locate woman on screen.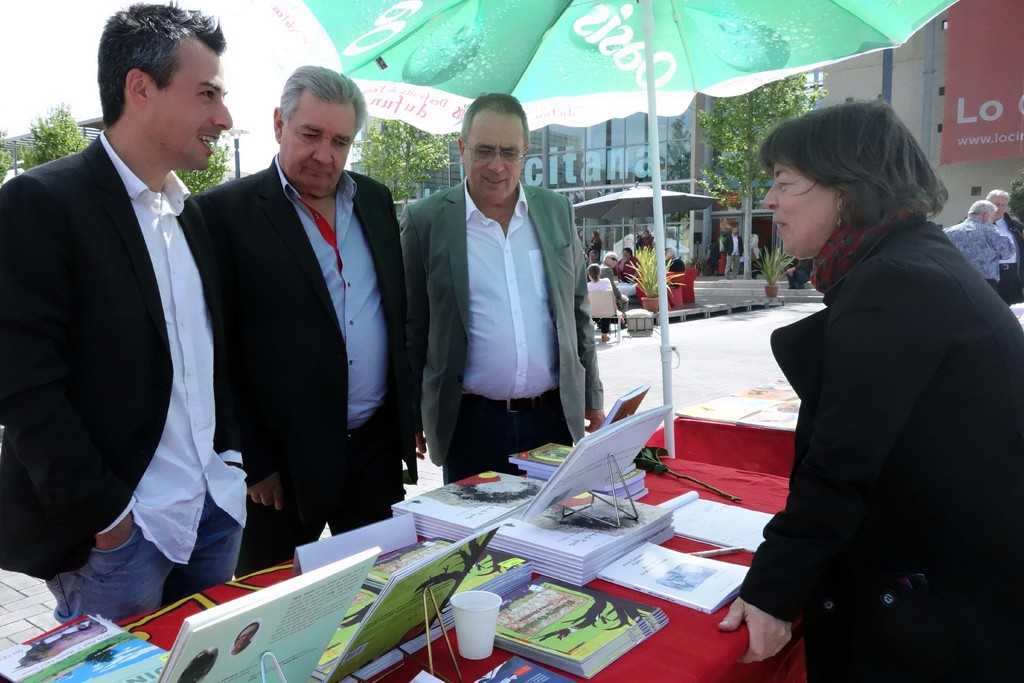
On screen at 179, 645, 217, 682.
